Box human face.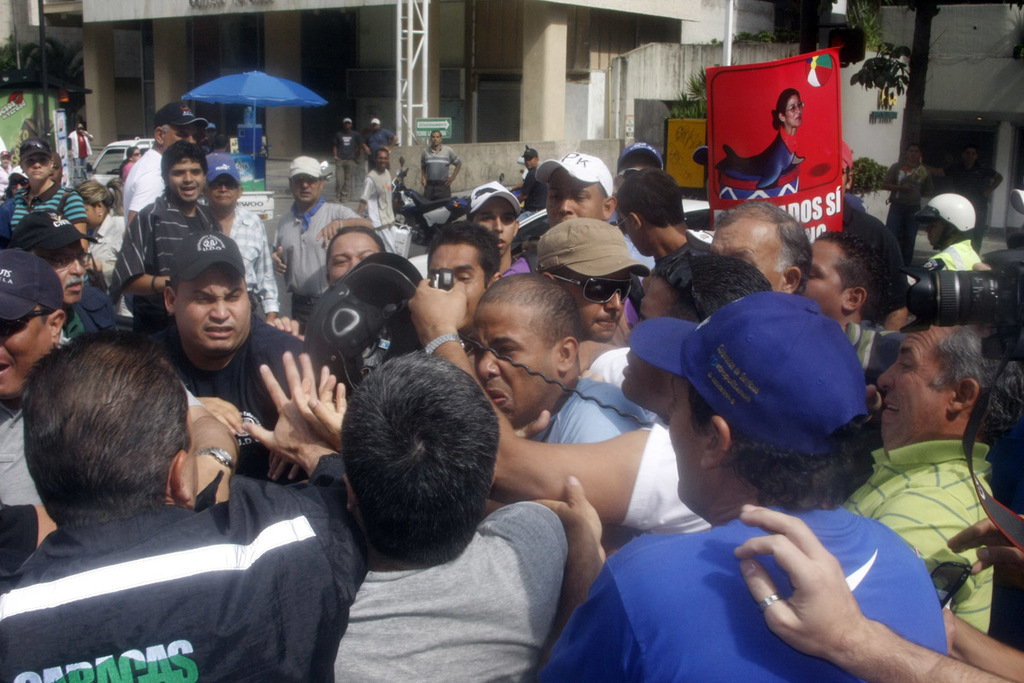
Rect(426, 242, 489, 329).
